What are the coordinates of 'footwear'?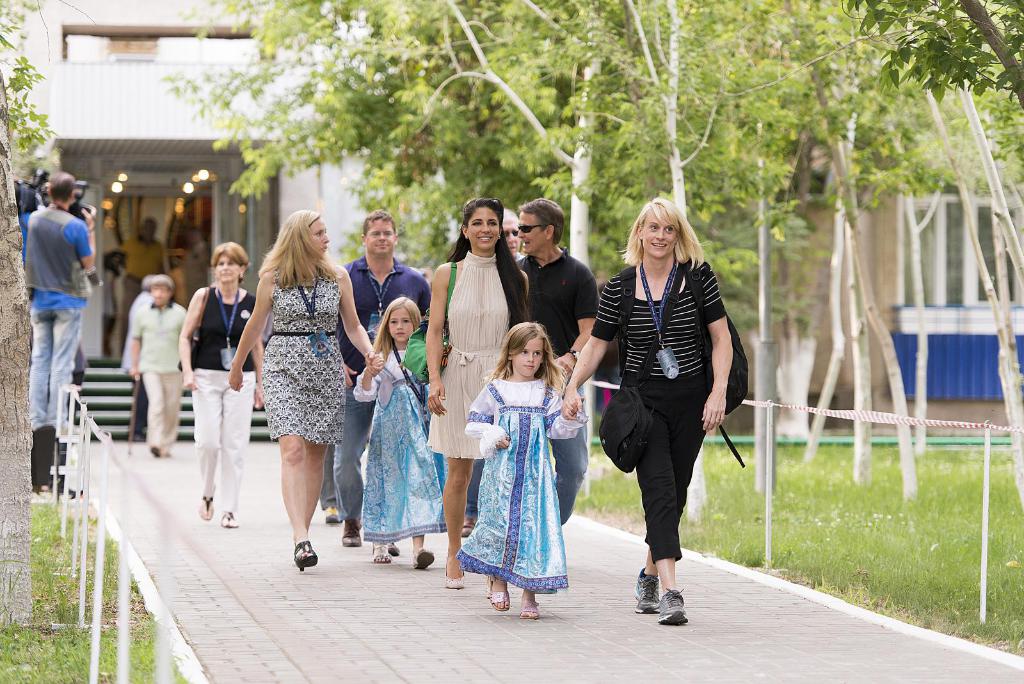
left=325, top=506, right=339, bottom=523.
